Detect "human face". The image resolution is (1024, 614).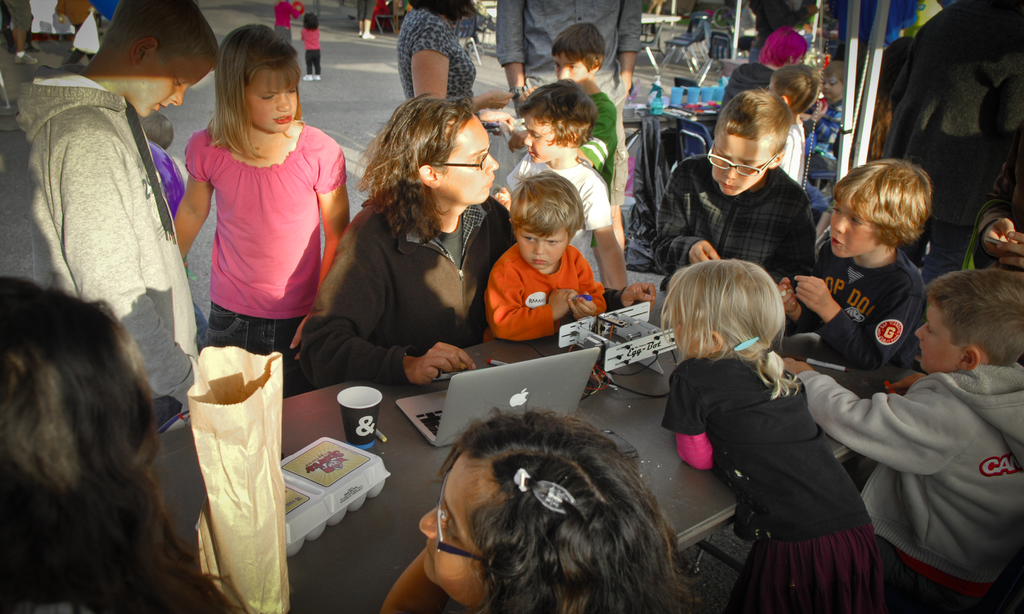
rect(708, 135, 769, 196).
